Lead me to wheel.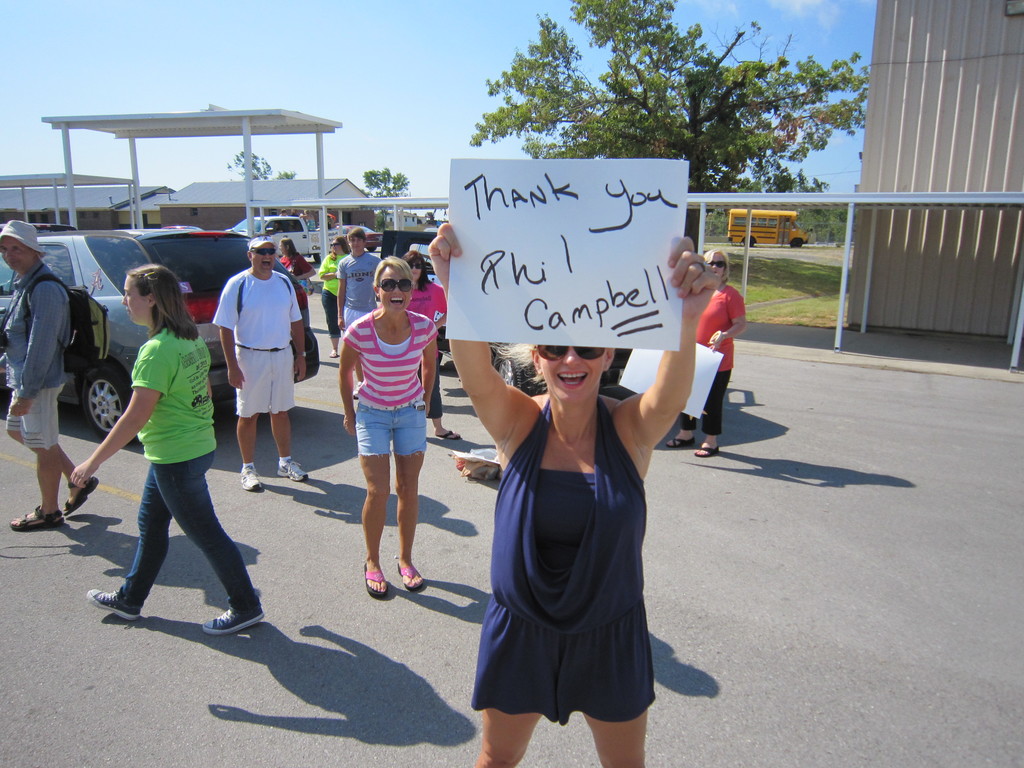
Lead to bbox=(84, 364, 138, 442).
